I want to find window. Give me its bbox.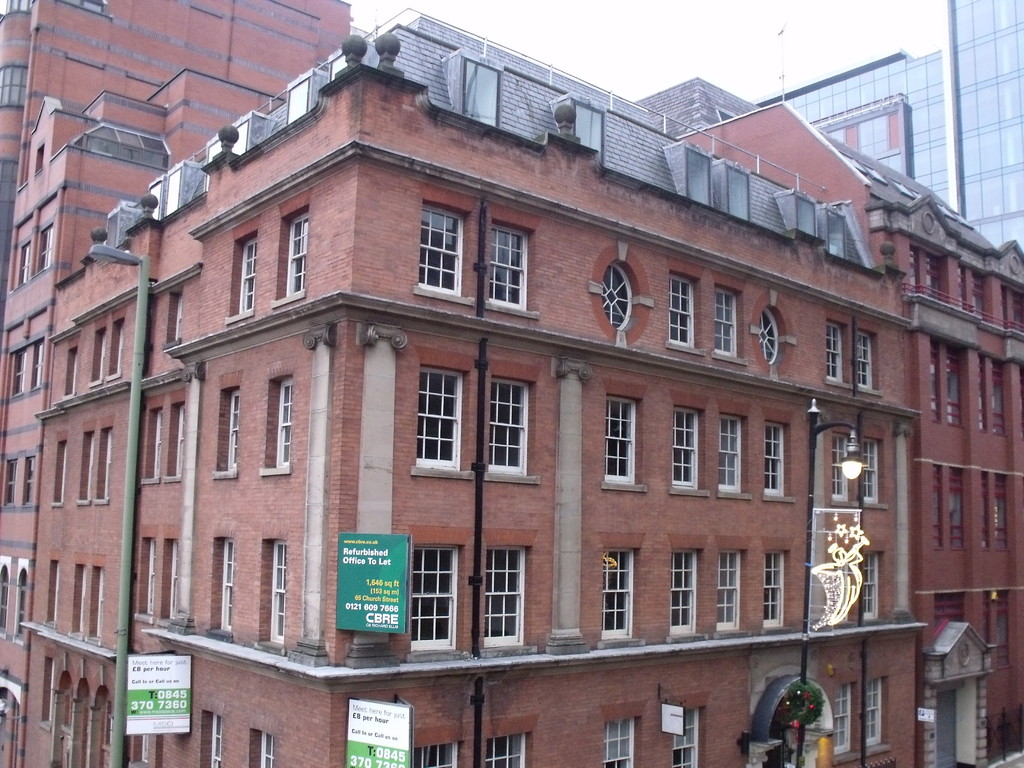
[x1=143, y1=403, x2=164, y2=482].
